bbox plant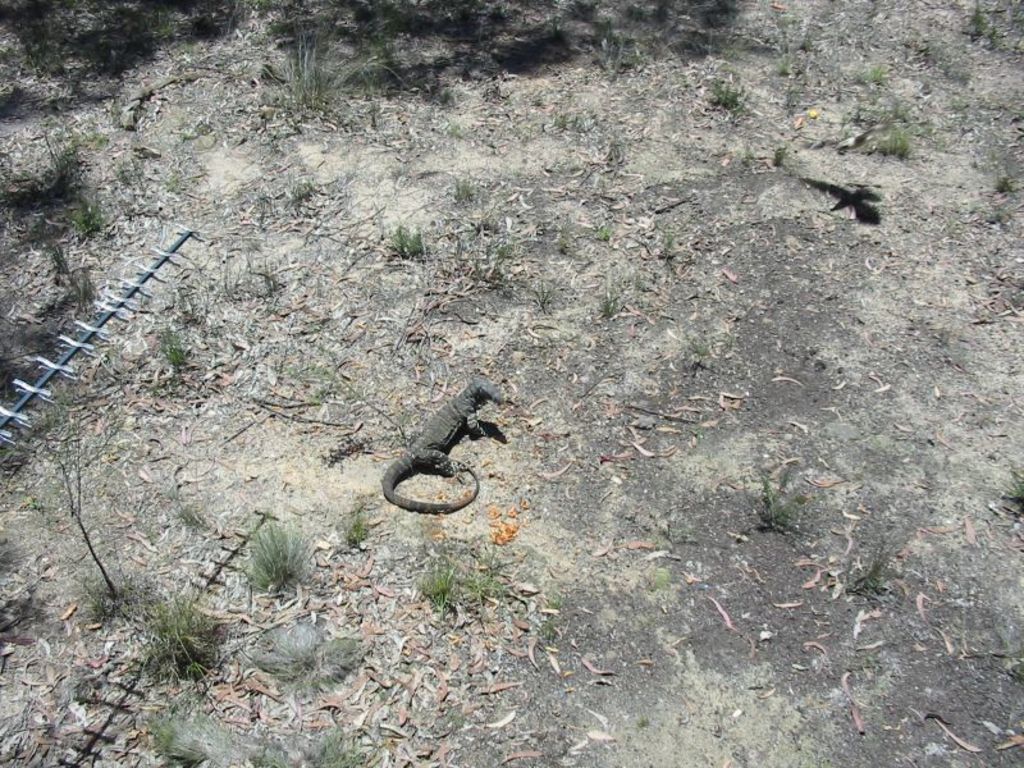
431 49 457 70
